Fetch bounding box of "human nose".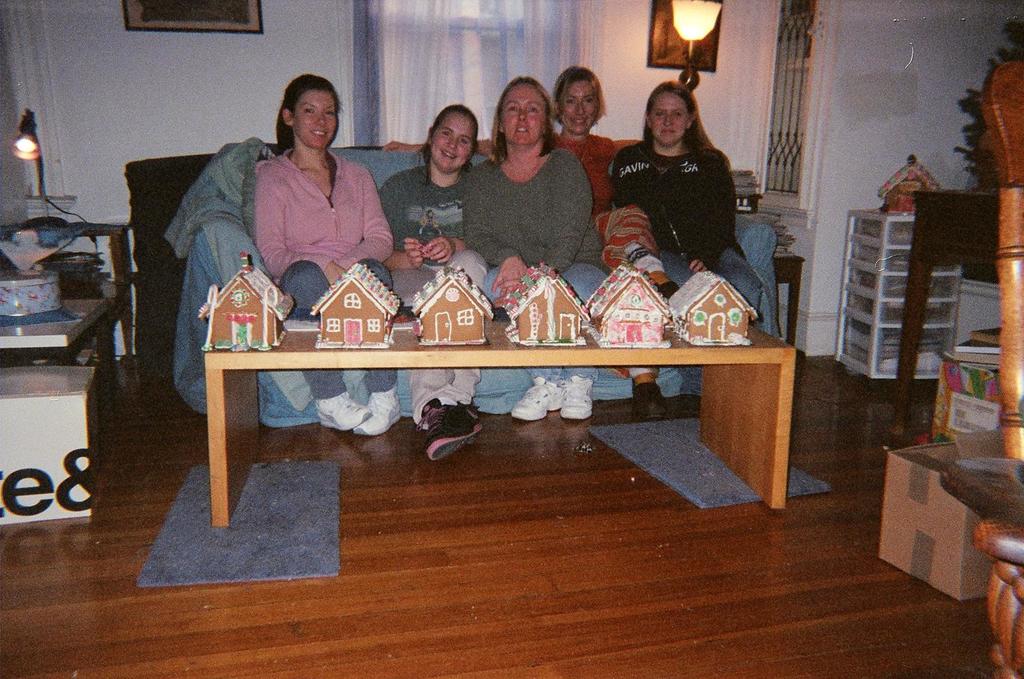
Bbox: bbox(316, 112, 328, 124).
